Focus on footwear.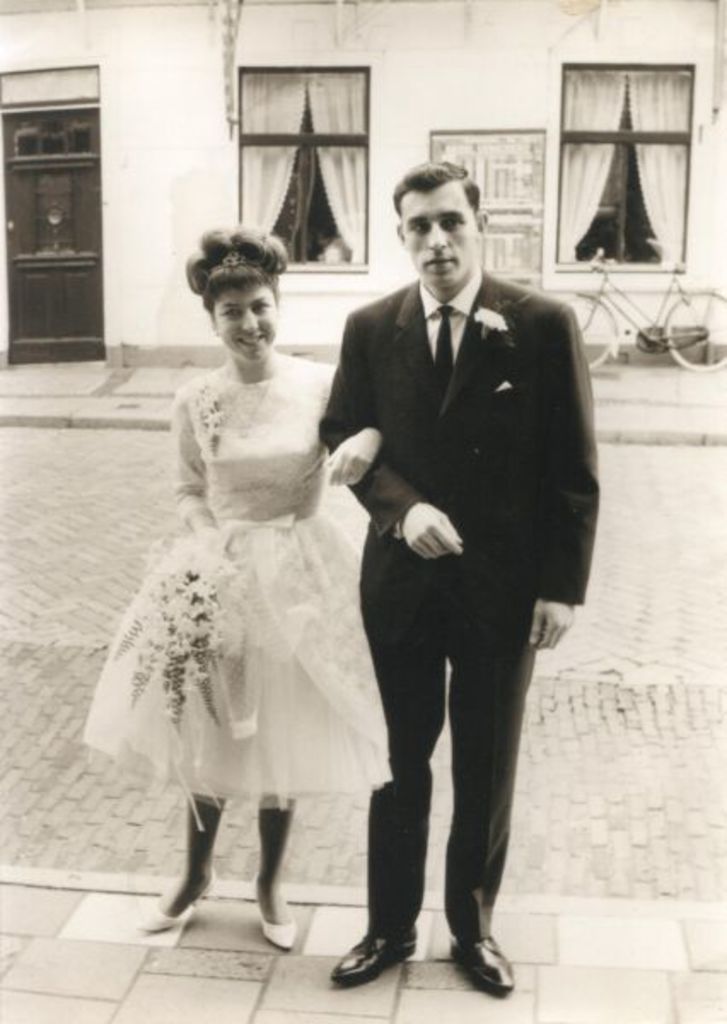
Focused at 251/889/290/951.
